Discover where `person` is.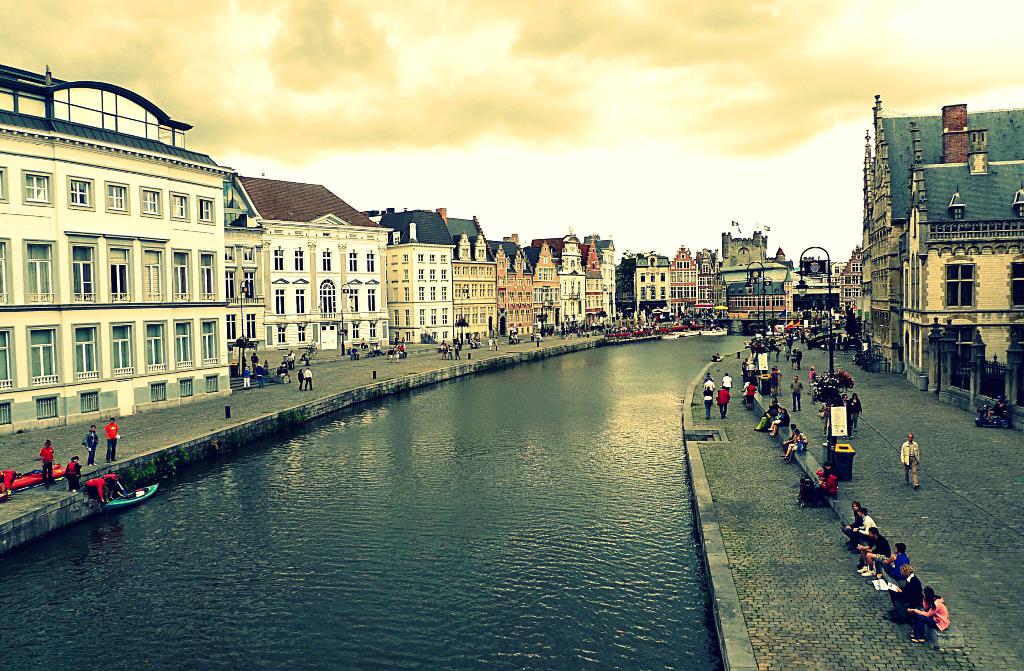
Discovered at (985, 401, 1005, 420).
